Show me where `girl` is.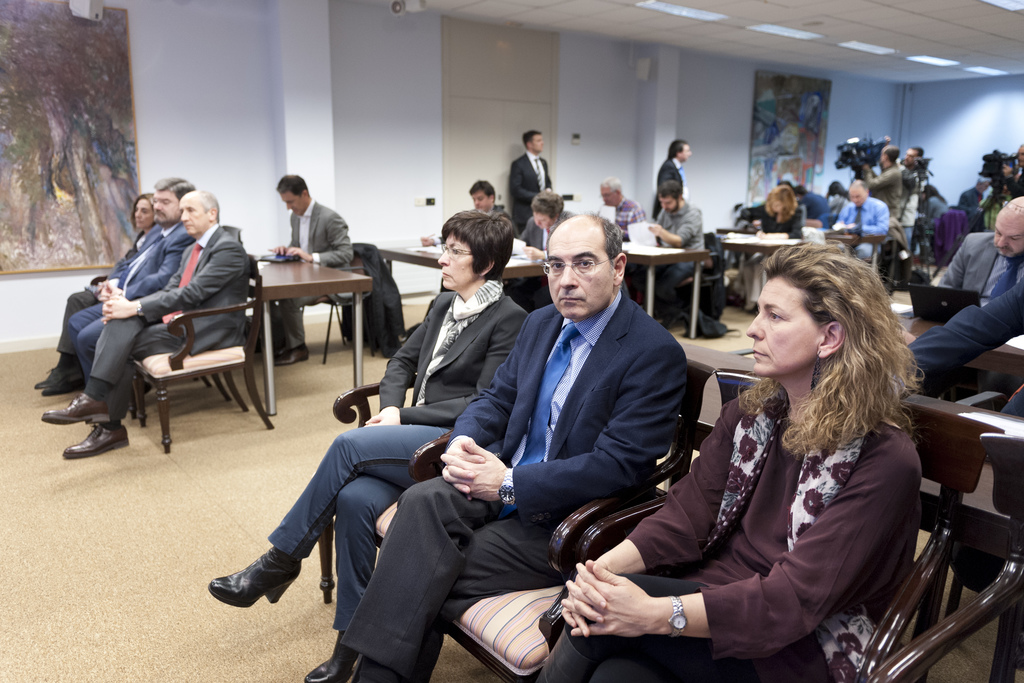
`girl` is at BBox(205, 210, 537, 682).
